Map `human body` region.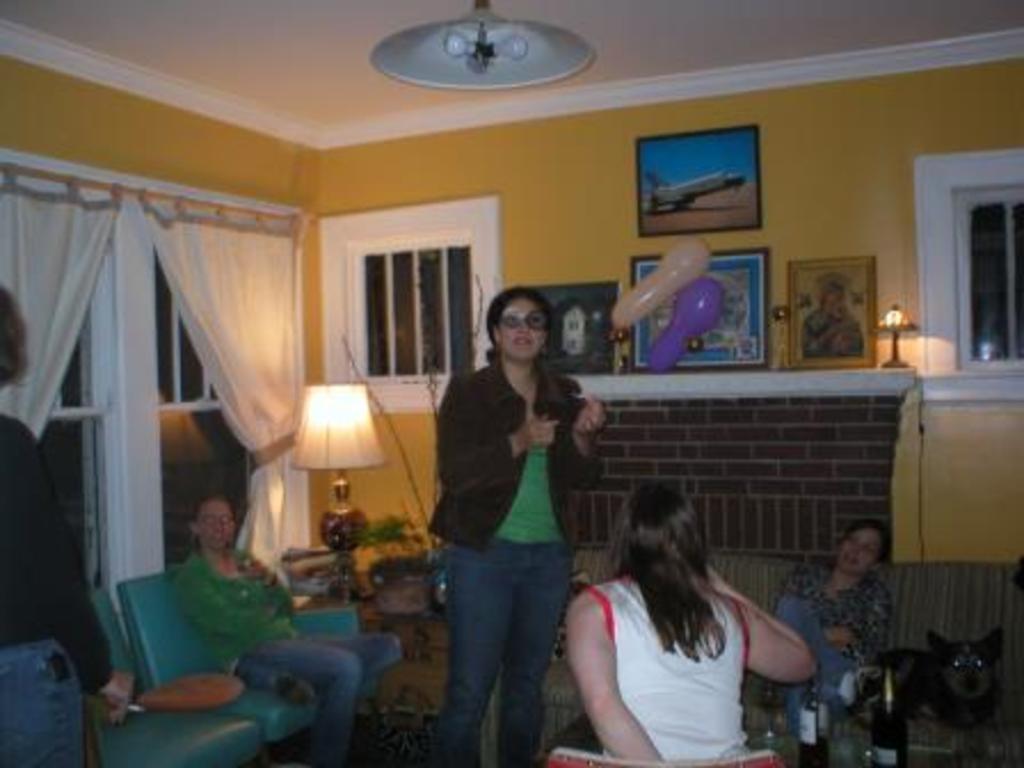
Mapped to detection(0, 409, 137, 766).
